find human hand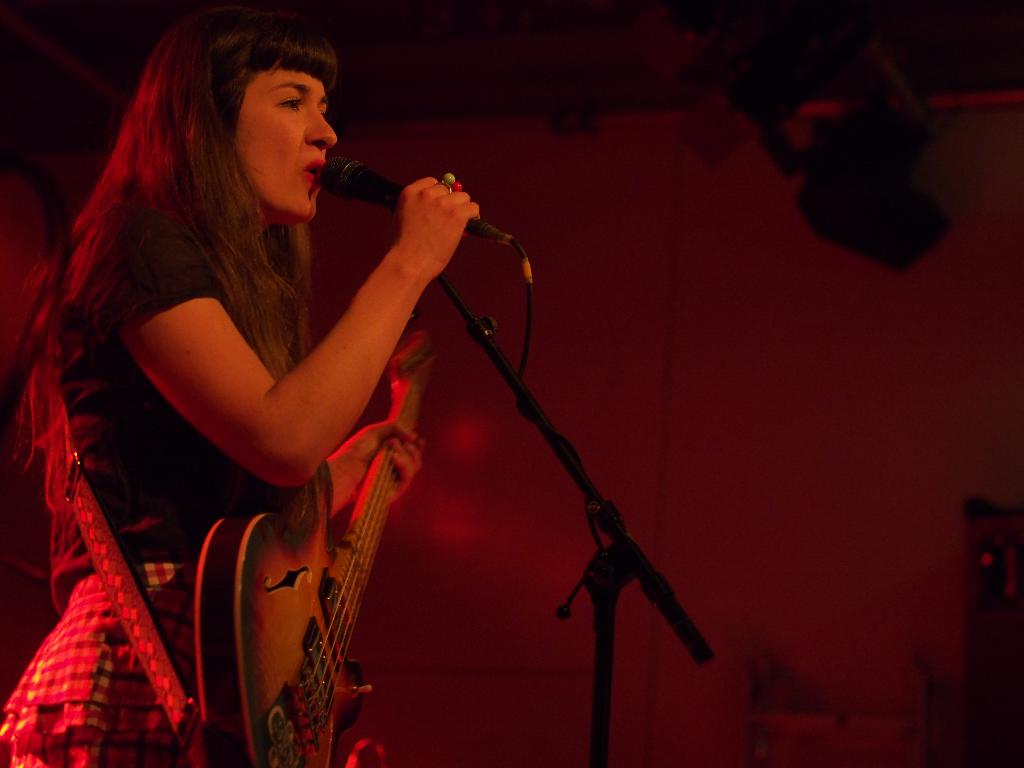
x1=332, y1=415, x2=428, y2=506
